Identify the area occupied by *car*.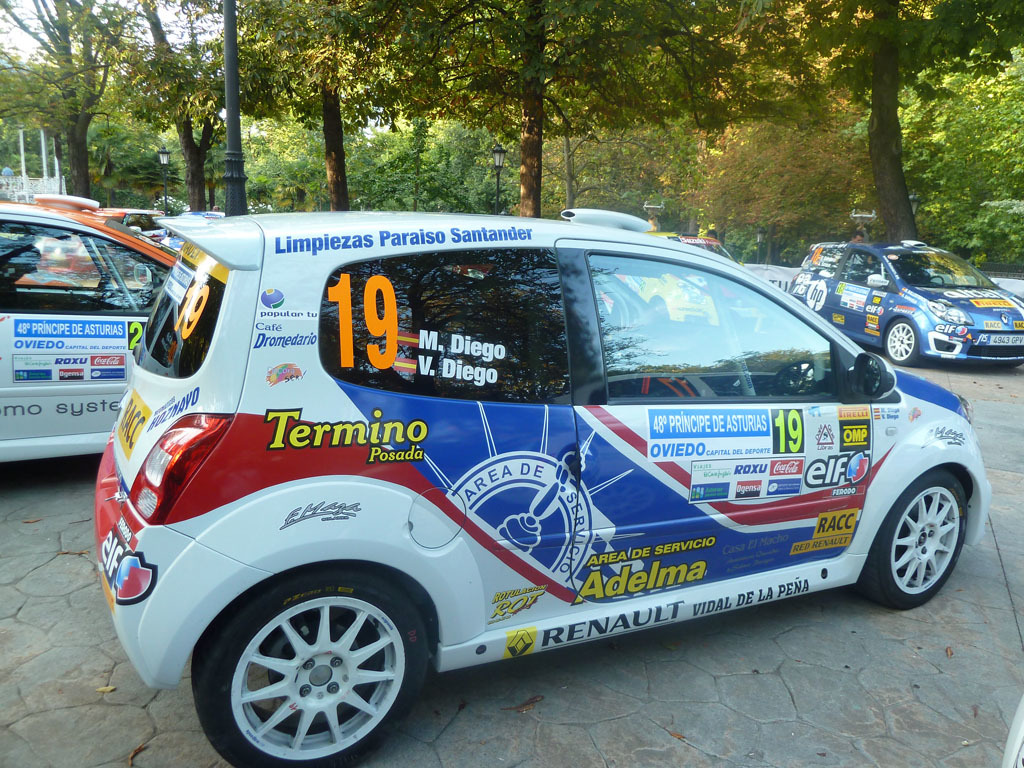
Area: 81/190/979/729.
